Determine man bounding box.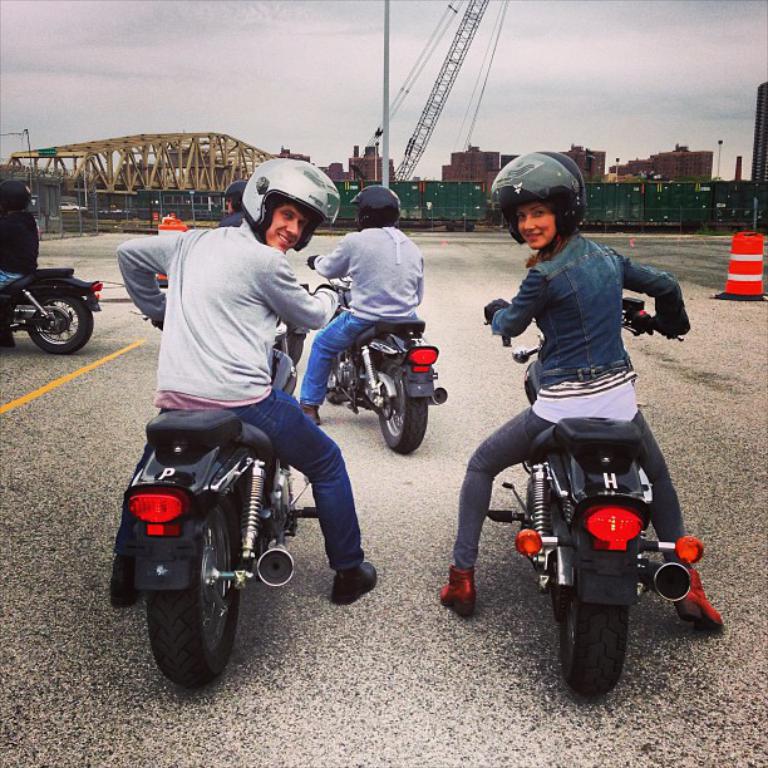
Determined: region(299, 187, 424, 419).
